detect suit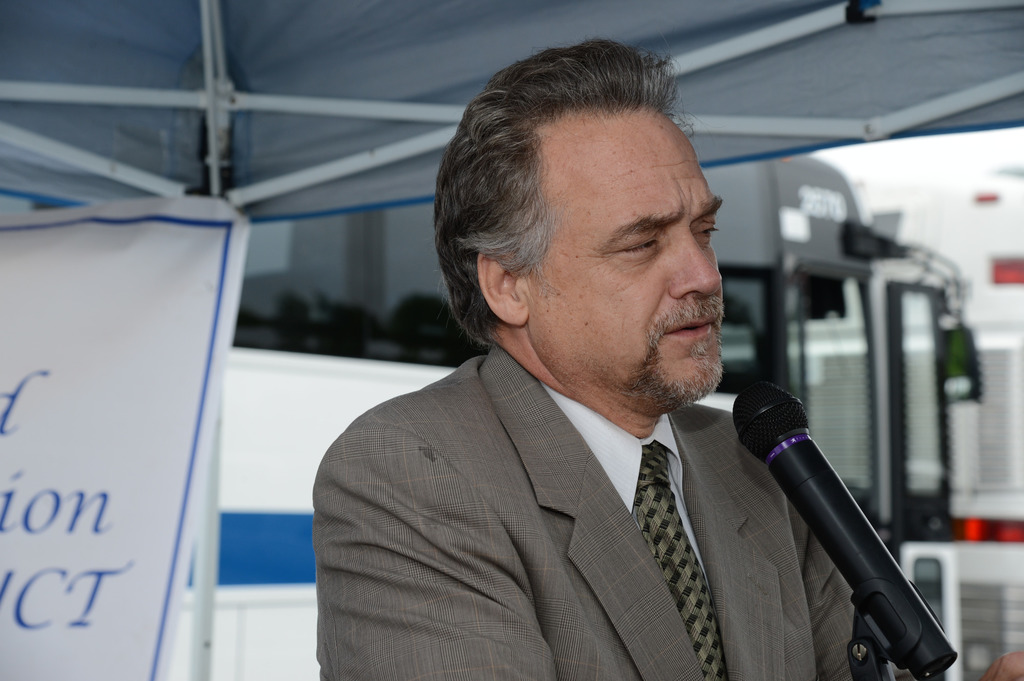
l=285, t=312, r=887, b=666
